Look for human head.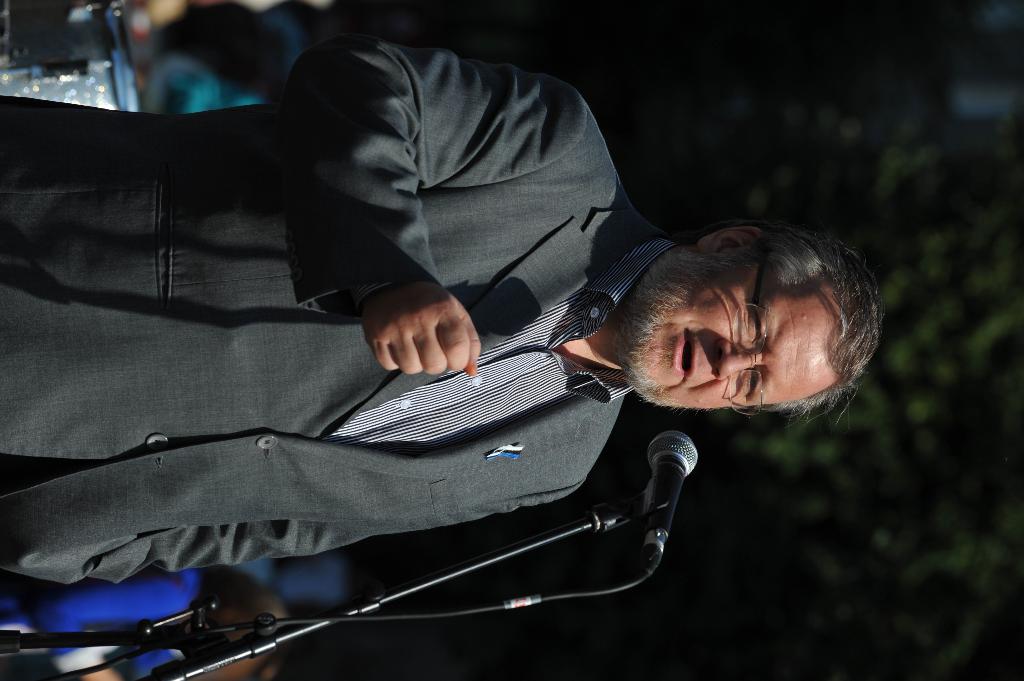
Found: select_region(611, 223, 891, 416).
